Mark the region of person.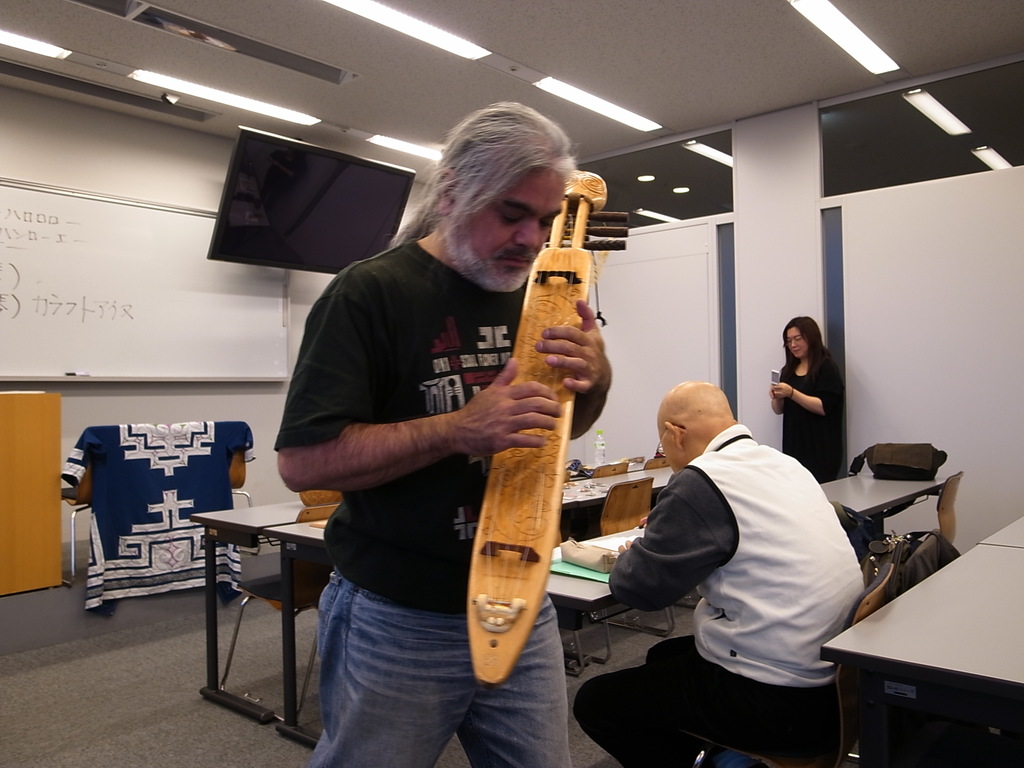
Region: 274:102:611:767.
